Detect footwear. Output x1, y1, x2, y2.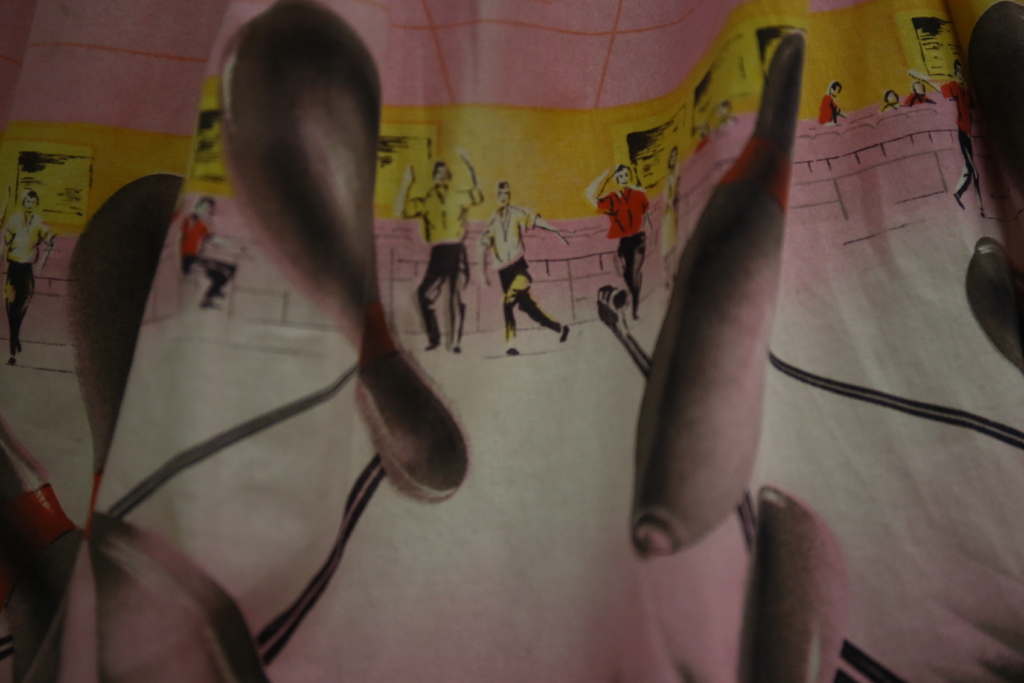
663, 280, 667, 288.
